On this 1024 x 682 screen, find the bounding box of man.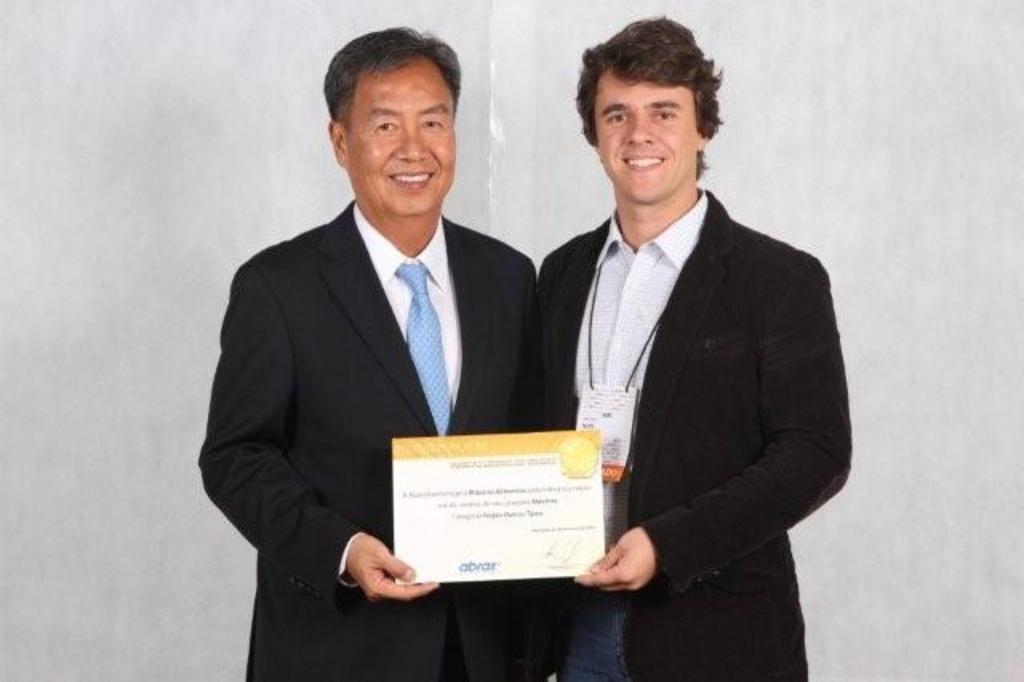
Bounding box: select_region(195, 24, 546, 680).
